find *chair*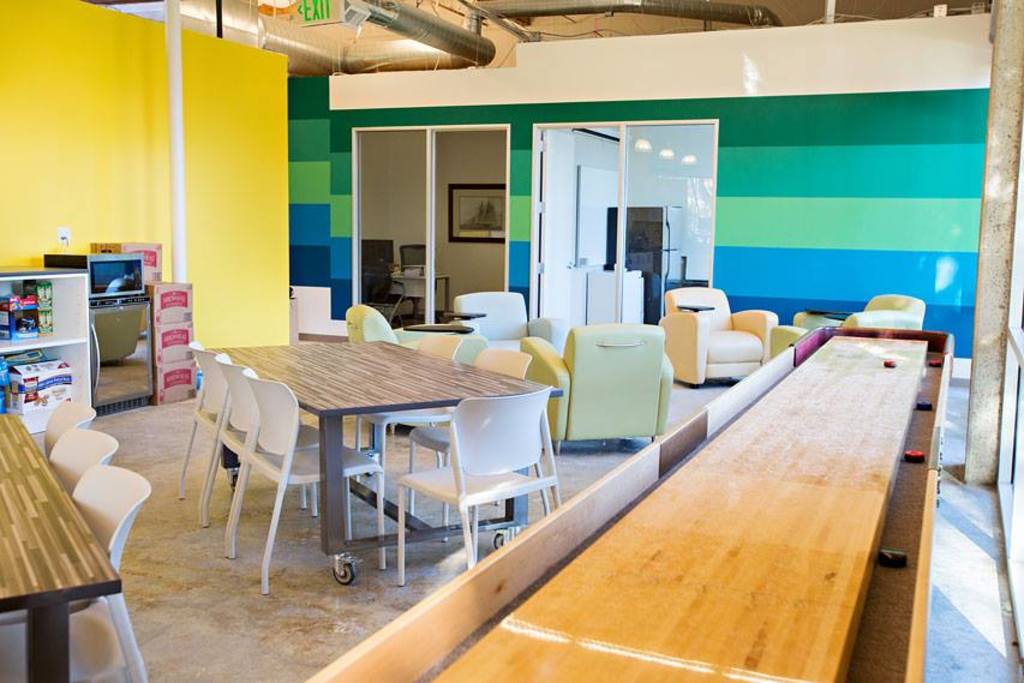
Rect(657, 286, 784, 384)
